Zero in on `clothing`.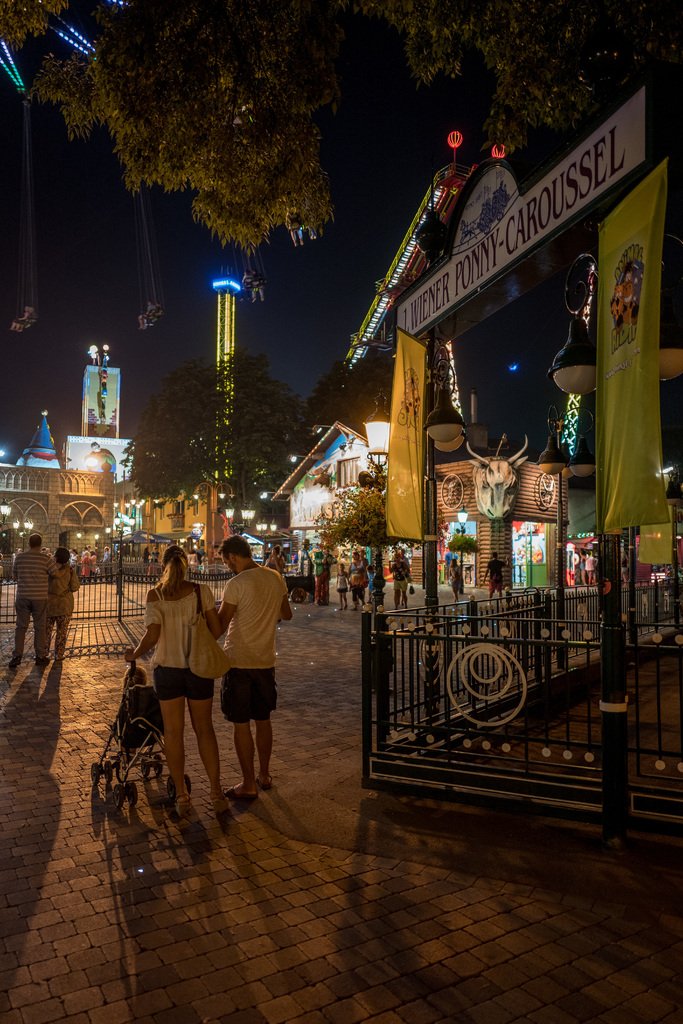
Zeroed in: bbox(312, 548, 336, 607).
